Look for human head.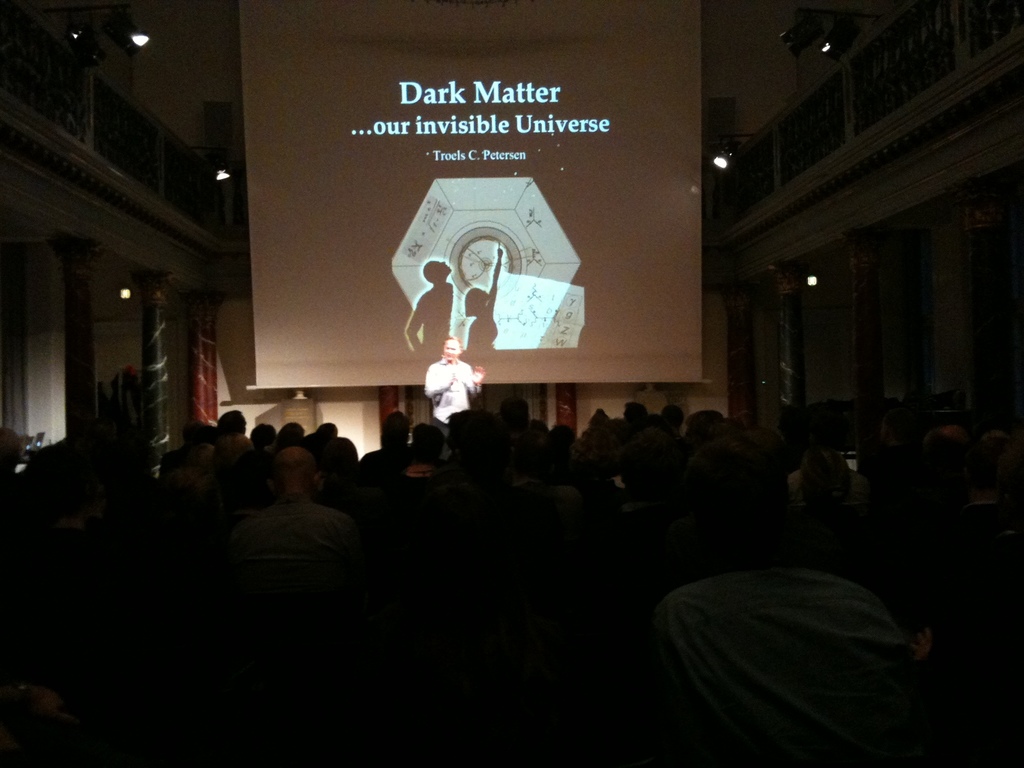
Found: BBox(401, 423, 444, 460).
